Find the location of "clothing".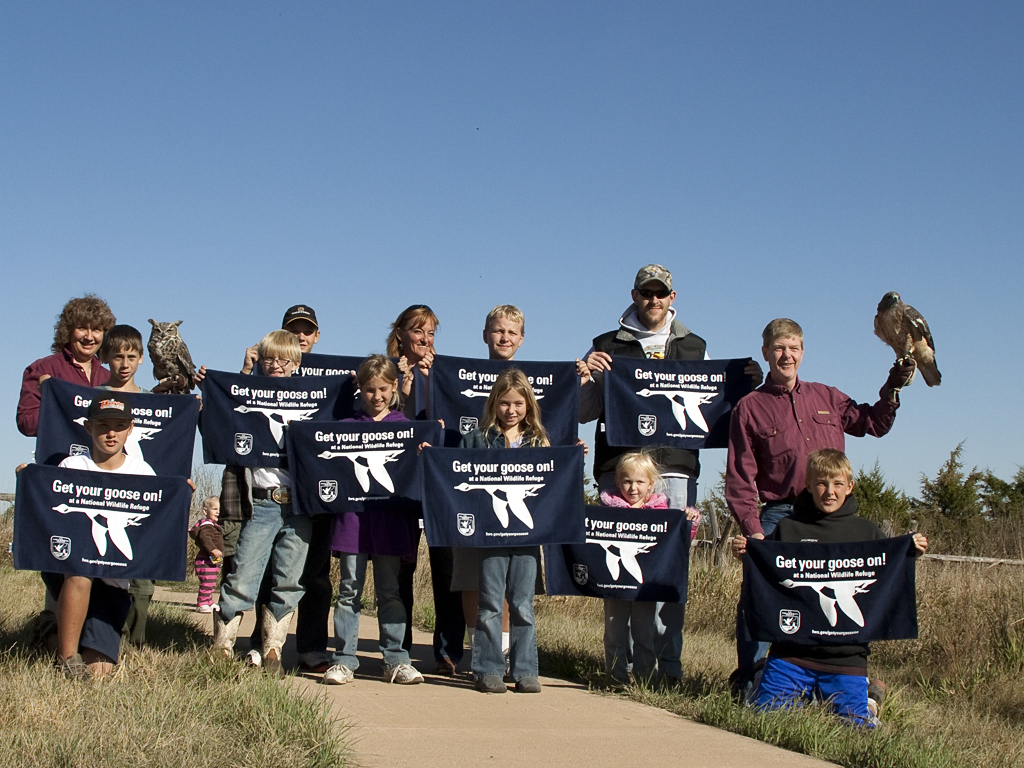
Location: <region>215, 366, 325, 617</region>.
